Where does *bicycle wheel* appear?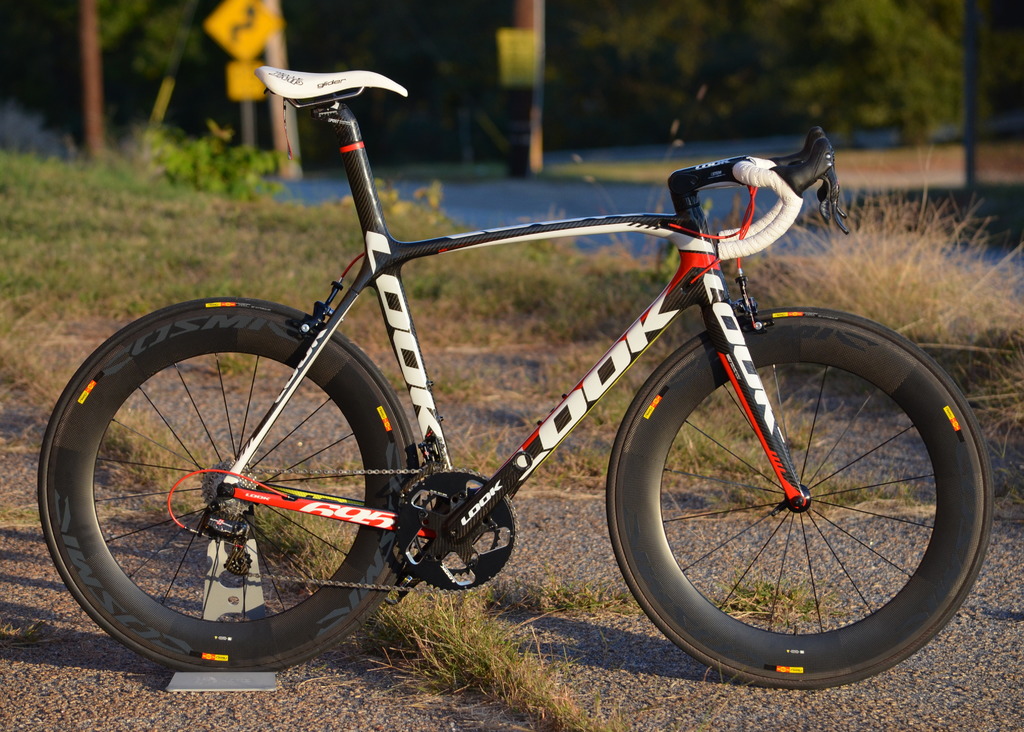
Appears at 602/302/996/690.
